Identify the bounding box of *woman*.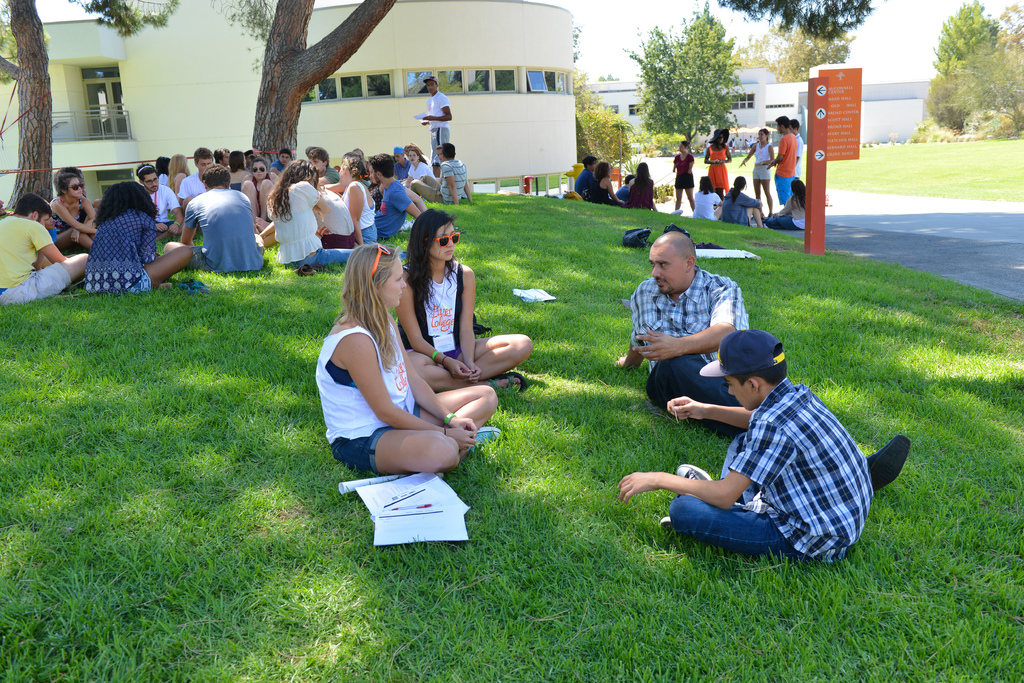
[49, 166, 104, 211].
